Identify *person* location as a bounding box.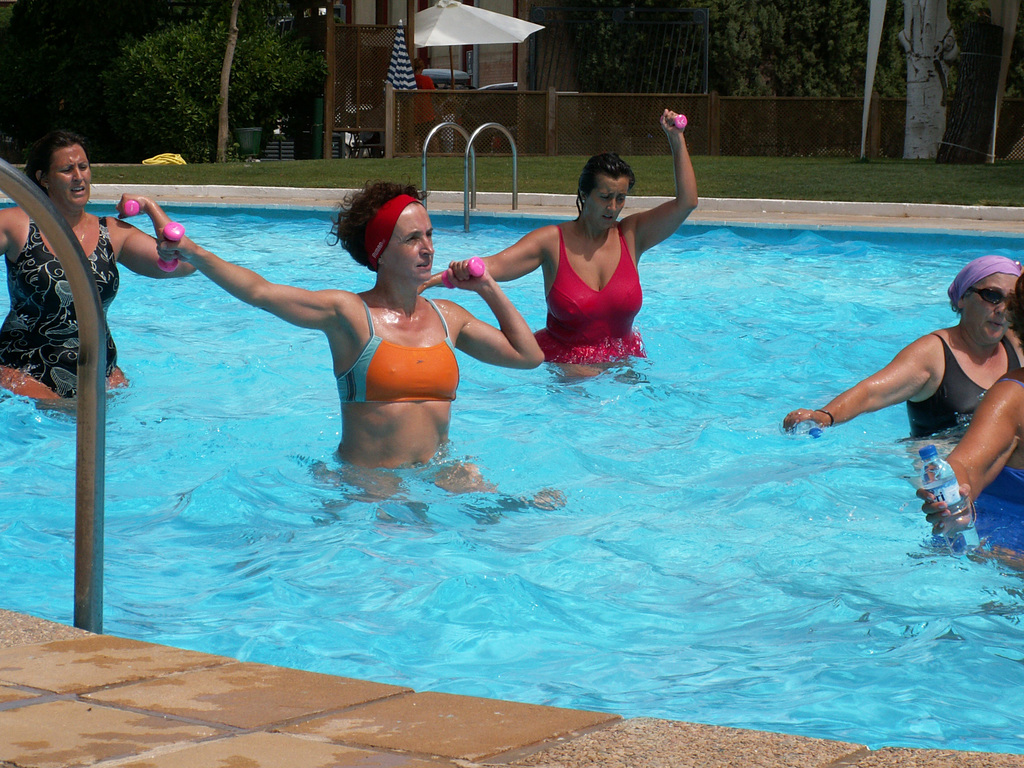
0, 124, 202, 415.
